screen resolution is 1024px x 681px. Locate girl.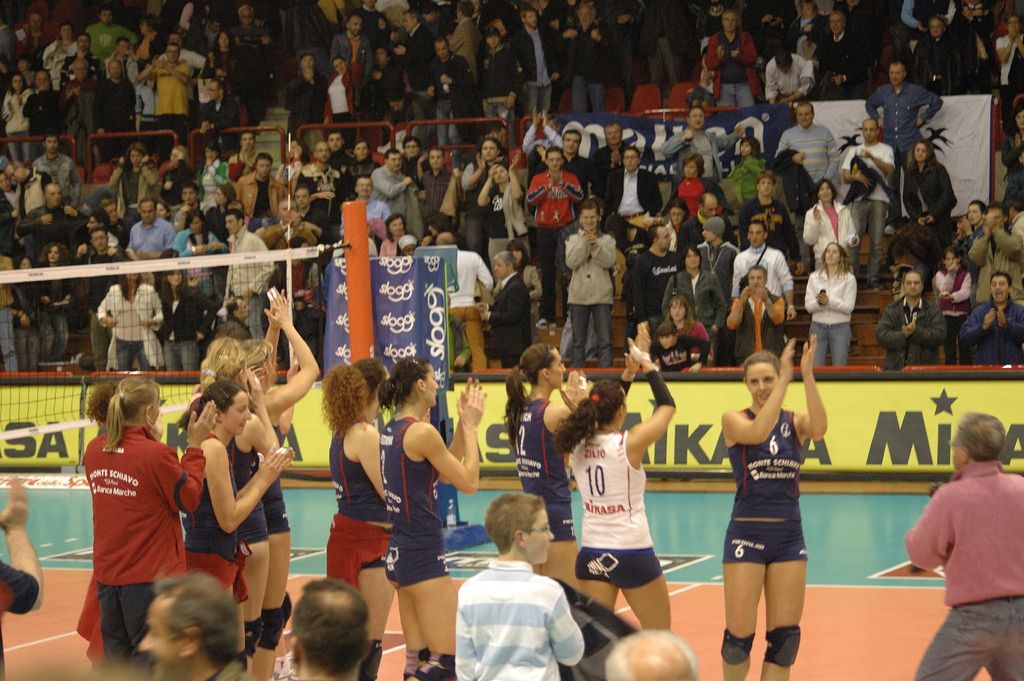
[8, 258, 42, 373].
